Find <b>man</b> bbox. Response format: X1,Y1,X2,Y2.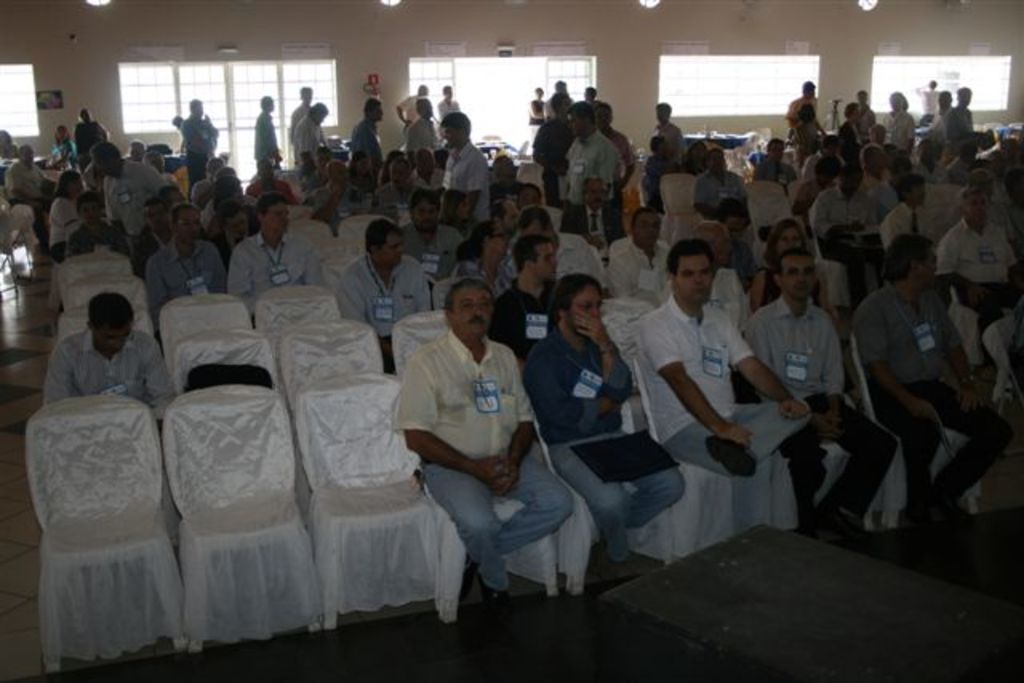
531,94,573,189.
